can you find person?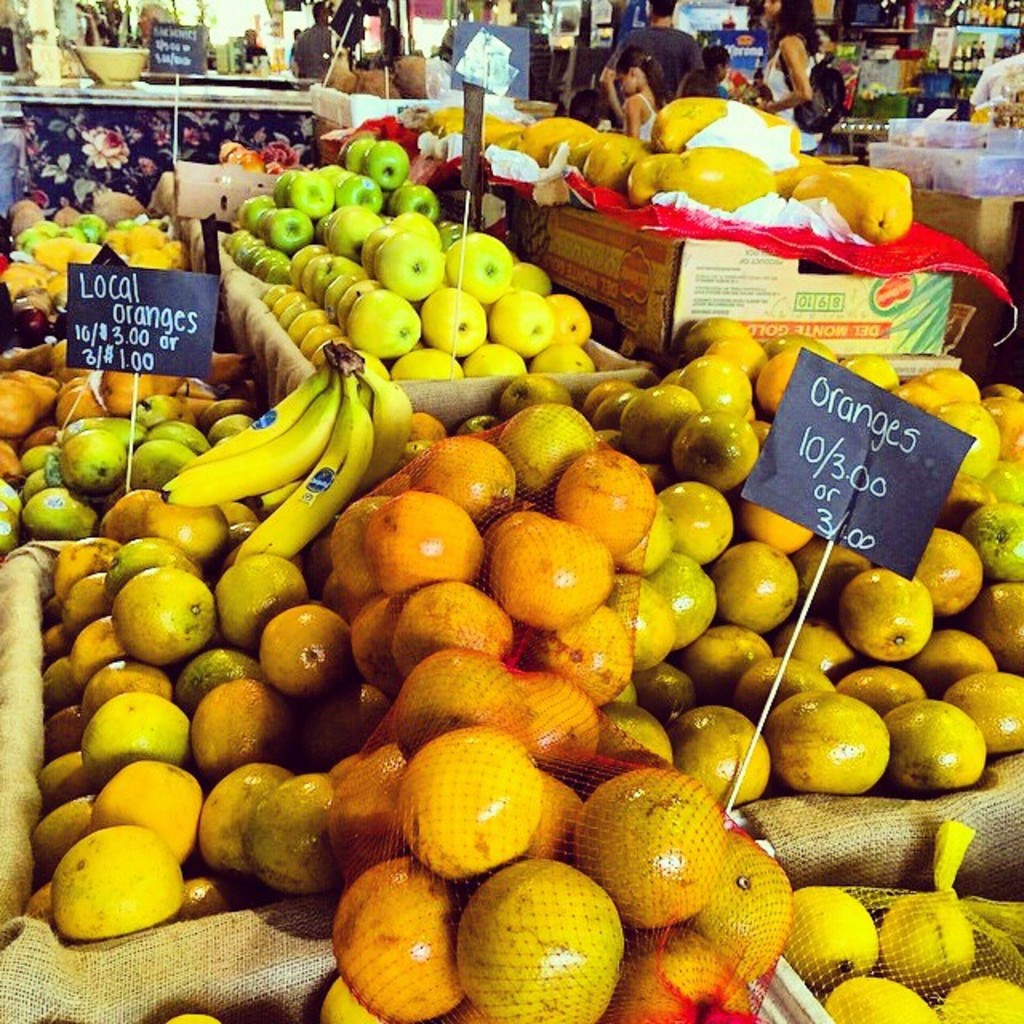
Yes, bounding box: locate(290, 0, 341, 86).
